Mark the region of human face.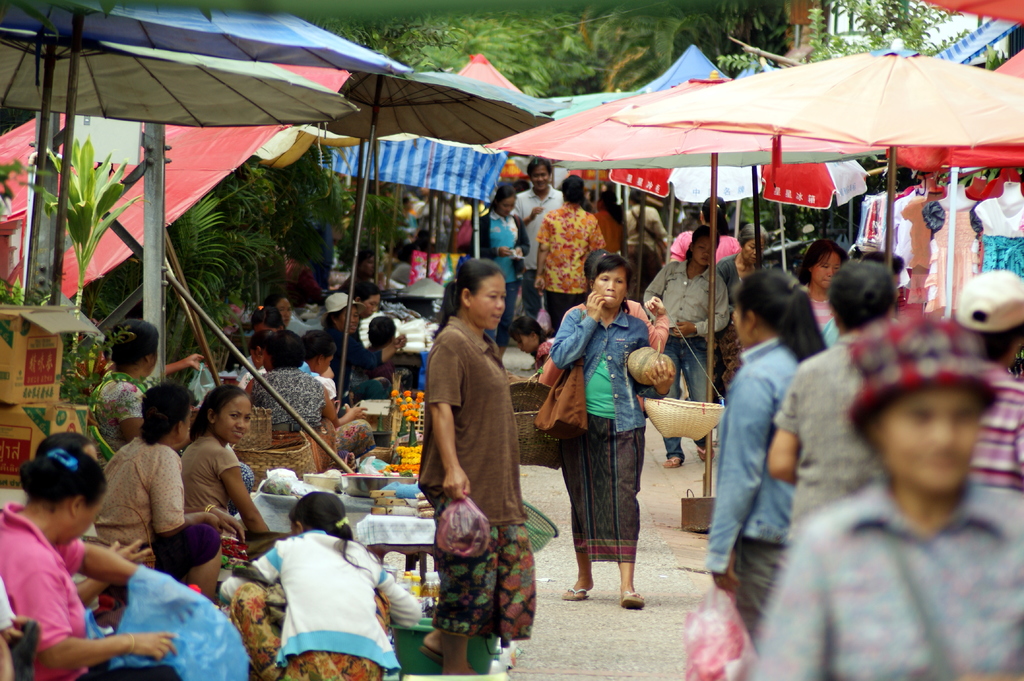
Region: x1=874, y1=383, x2=979, y2=493.
